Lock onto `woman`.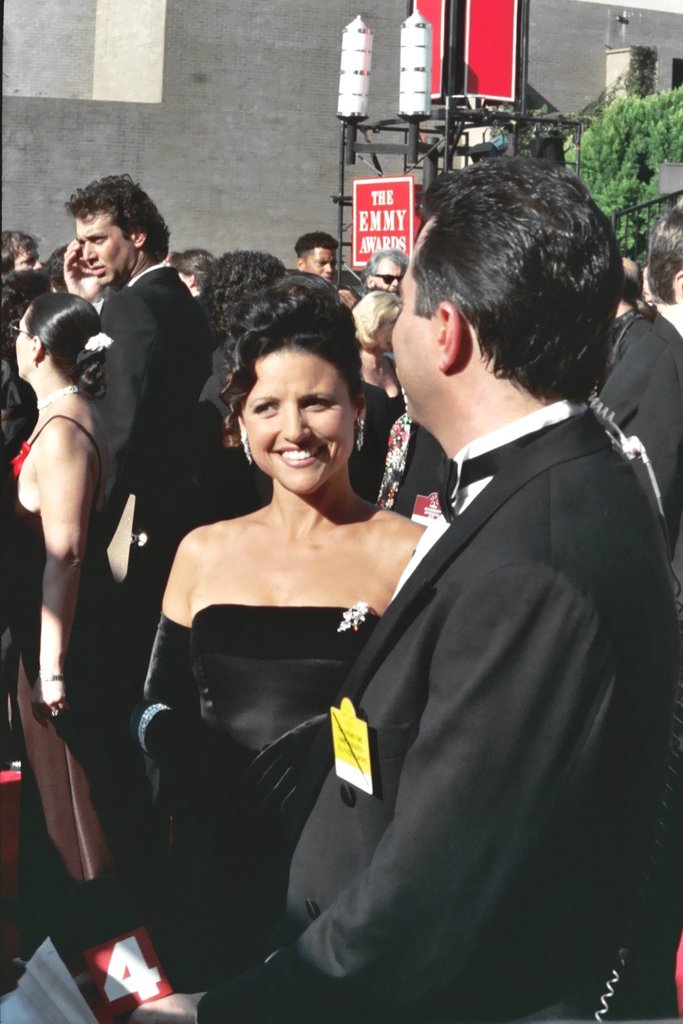
Locked: {"x1": 350, "y1": 287, "x2": 408, "y2": 506}.
